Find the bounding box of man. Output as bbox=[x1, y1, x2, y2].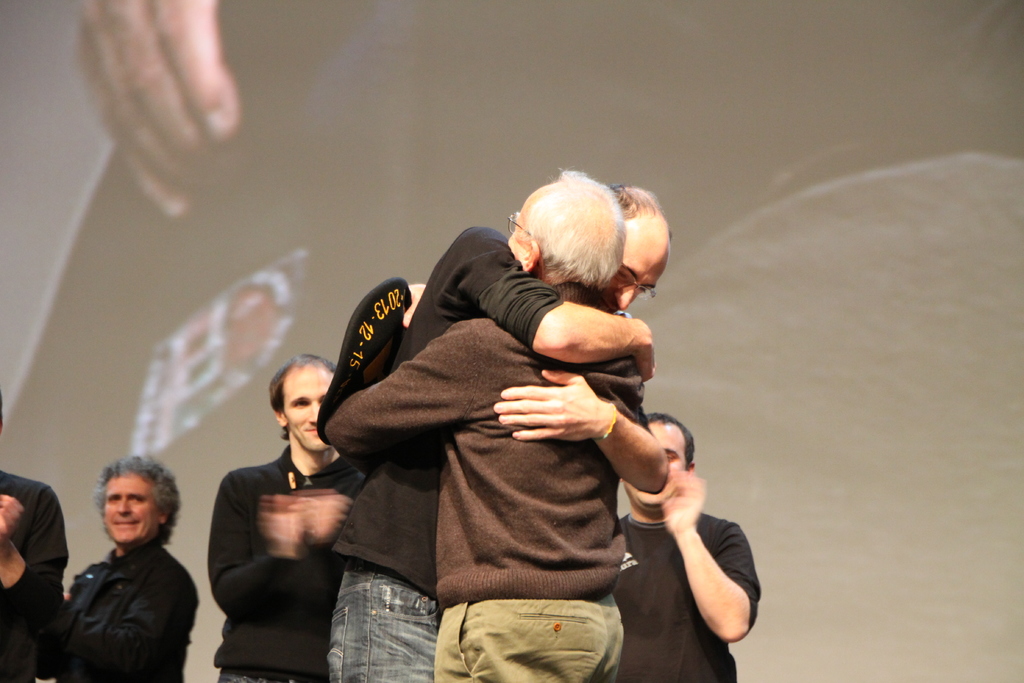
bbox=[614, 414, 763, 682].
